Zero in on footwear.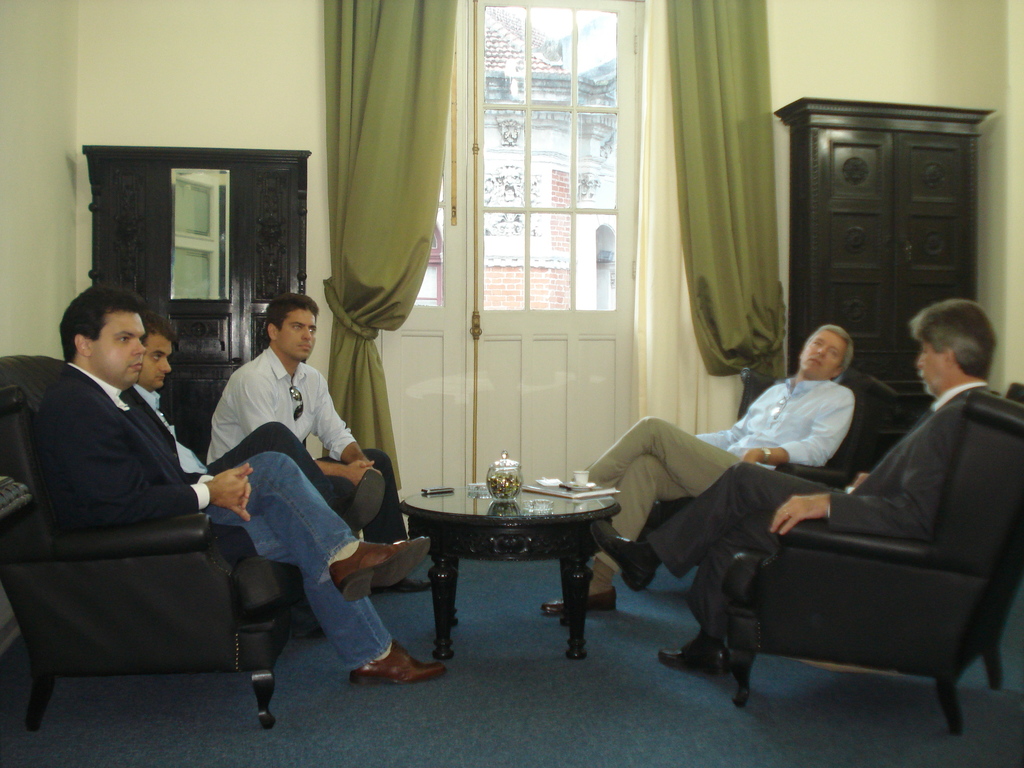
Zeroed in: detection(593, 520, 665, 591).
